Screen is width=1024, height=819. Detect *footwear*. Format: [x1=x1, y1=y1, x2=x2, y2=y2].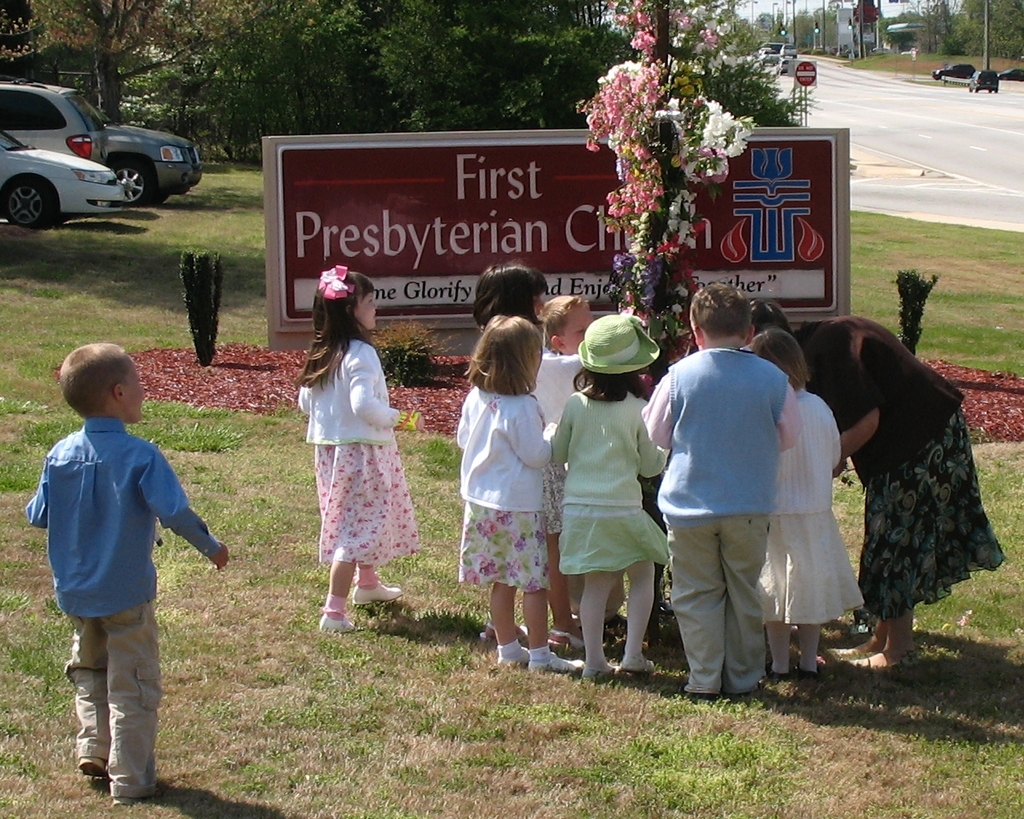
[x1=766, y1=665, x2=790, y2=689].
